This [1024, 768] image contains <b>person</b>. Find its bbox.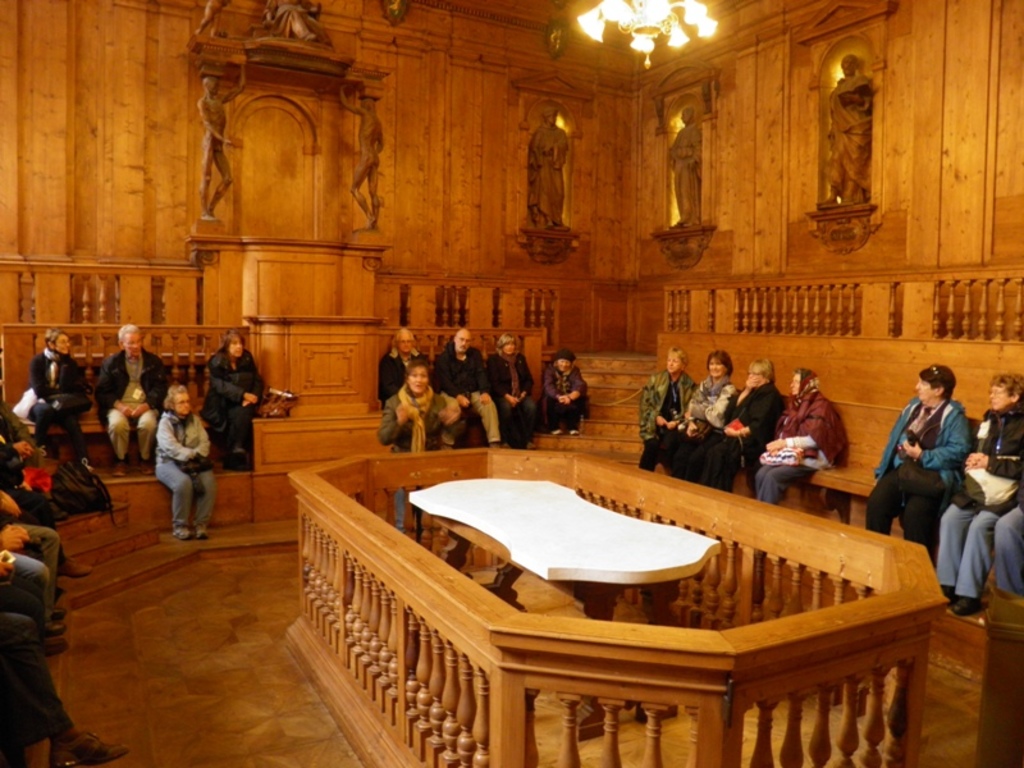
[671, 108, 704, 228].
